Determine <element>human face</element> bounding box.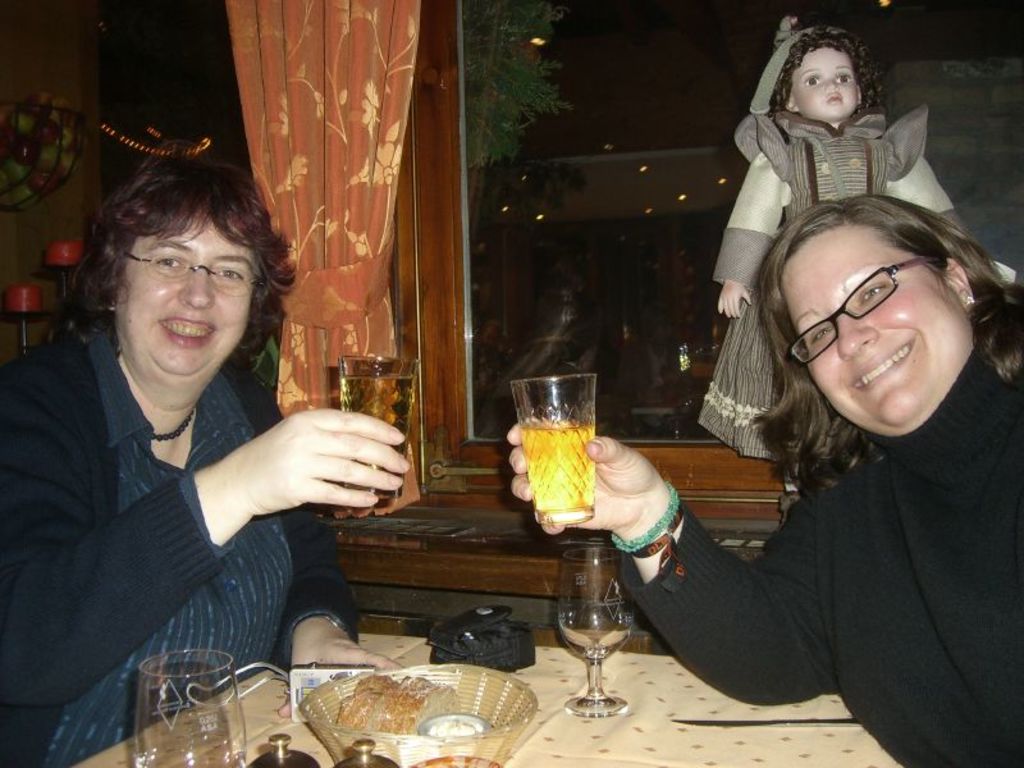
Determined: {"x1": 776, "y1": 234, "x2": 969, "y2": 425}.
